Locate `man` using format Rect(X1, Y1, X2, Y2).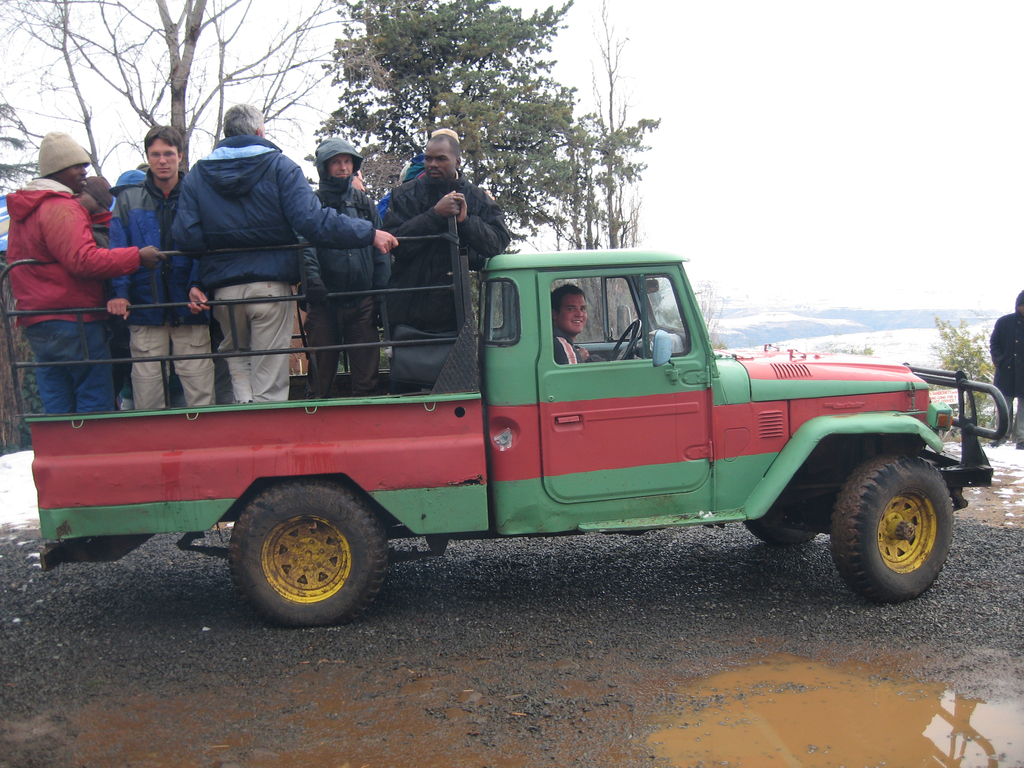
Rect(108, 122, 214, 411).
